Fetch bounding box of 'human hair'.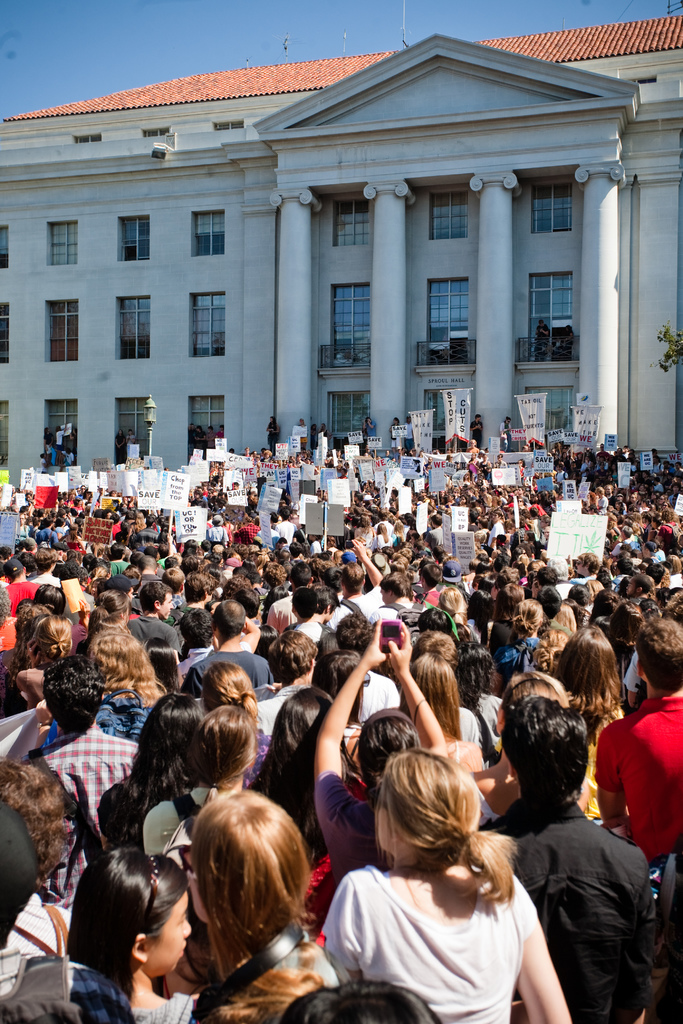
Bbox: (left=80, top=566, right=91, bottom=582).
